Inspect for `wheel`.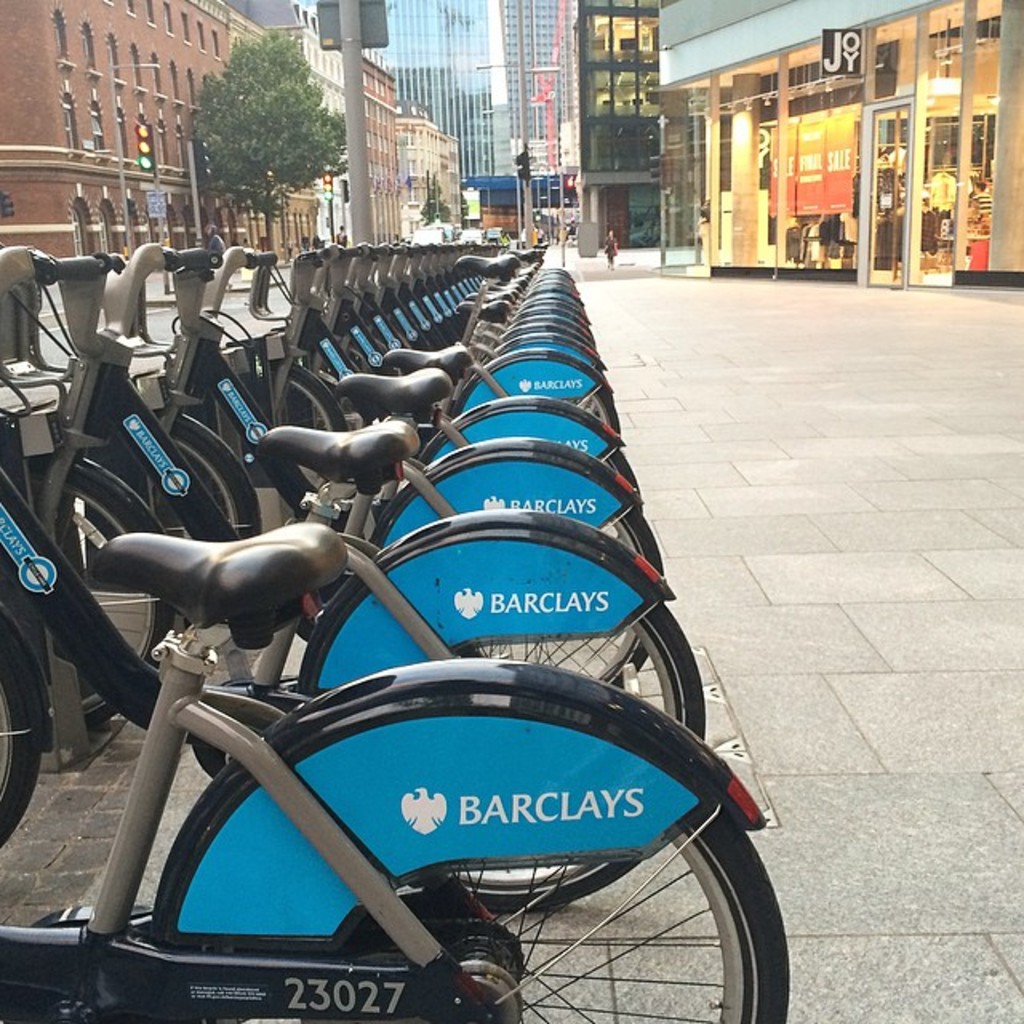
Inspection: box(595, 453, 643, 507).
